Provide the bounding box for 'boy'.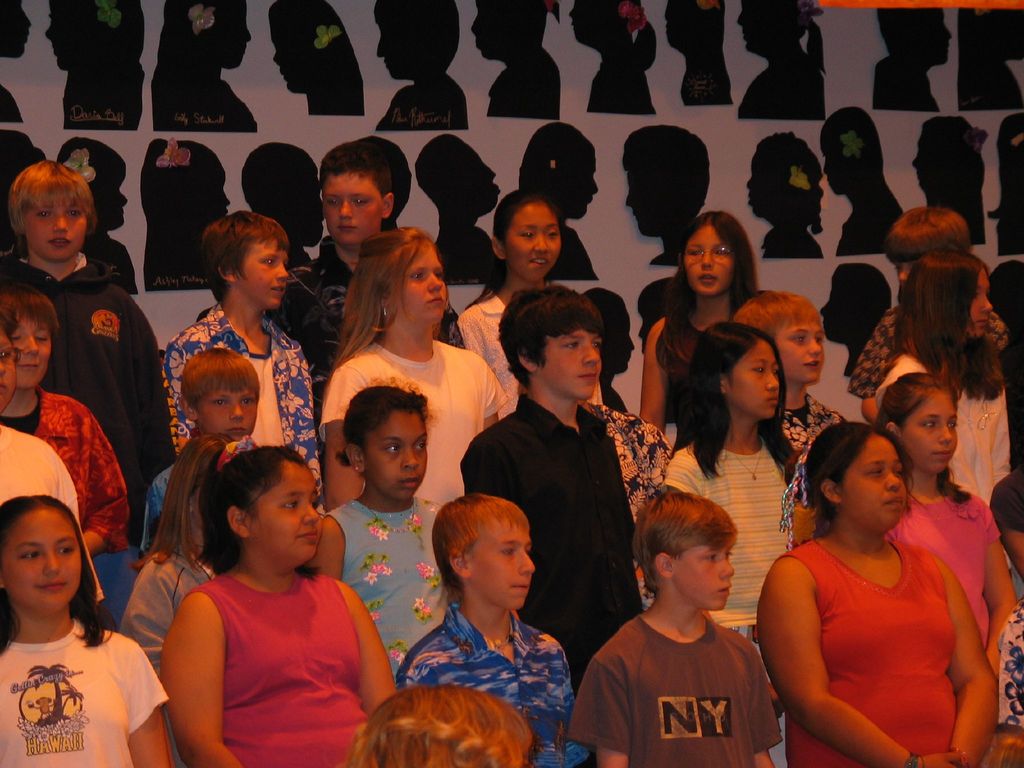
{"left": 0, "top": 275, "right": 130, "bottom": 556}.
